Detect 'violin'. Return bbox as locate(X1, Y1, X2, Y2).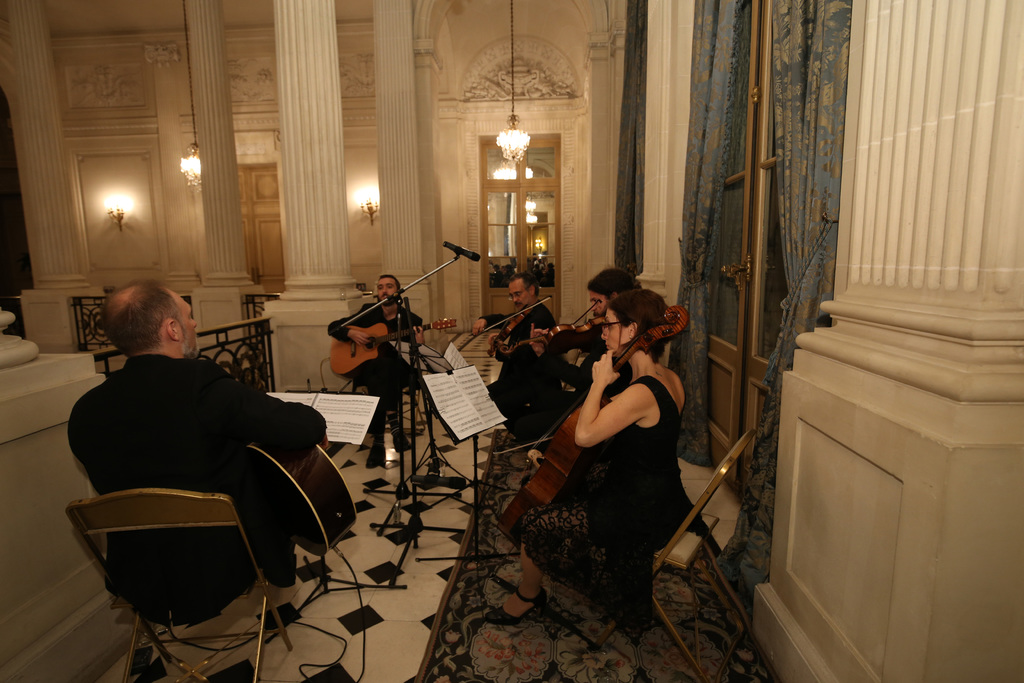
locate(491, 305, 685, 583).
